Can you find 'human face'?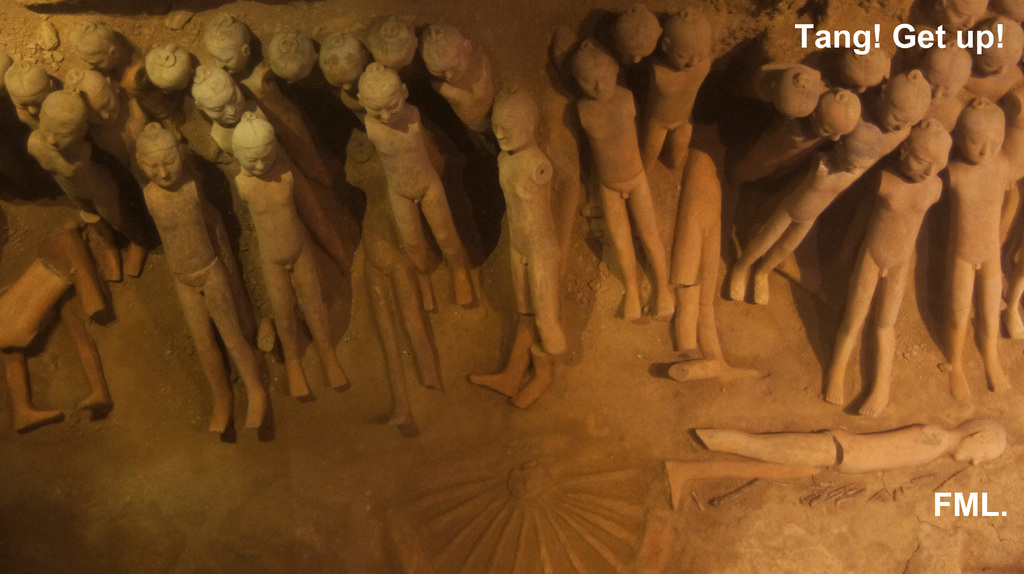
Yes, bounding box: crop(212, 47, 248, 74).
